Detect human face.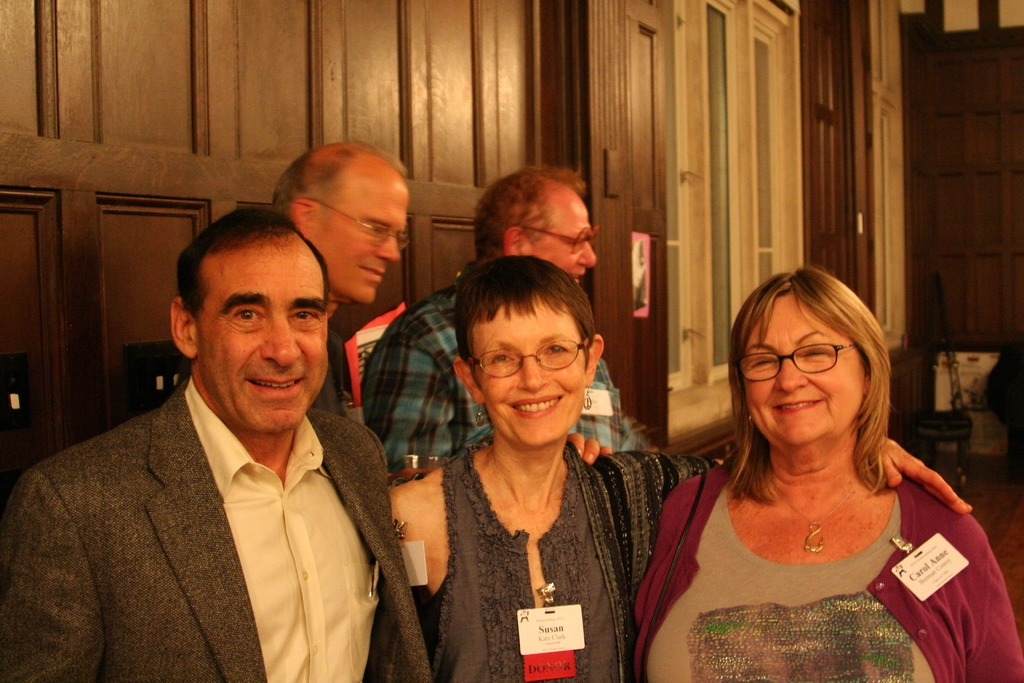
Detected at 736/299/866/445.
